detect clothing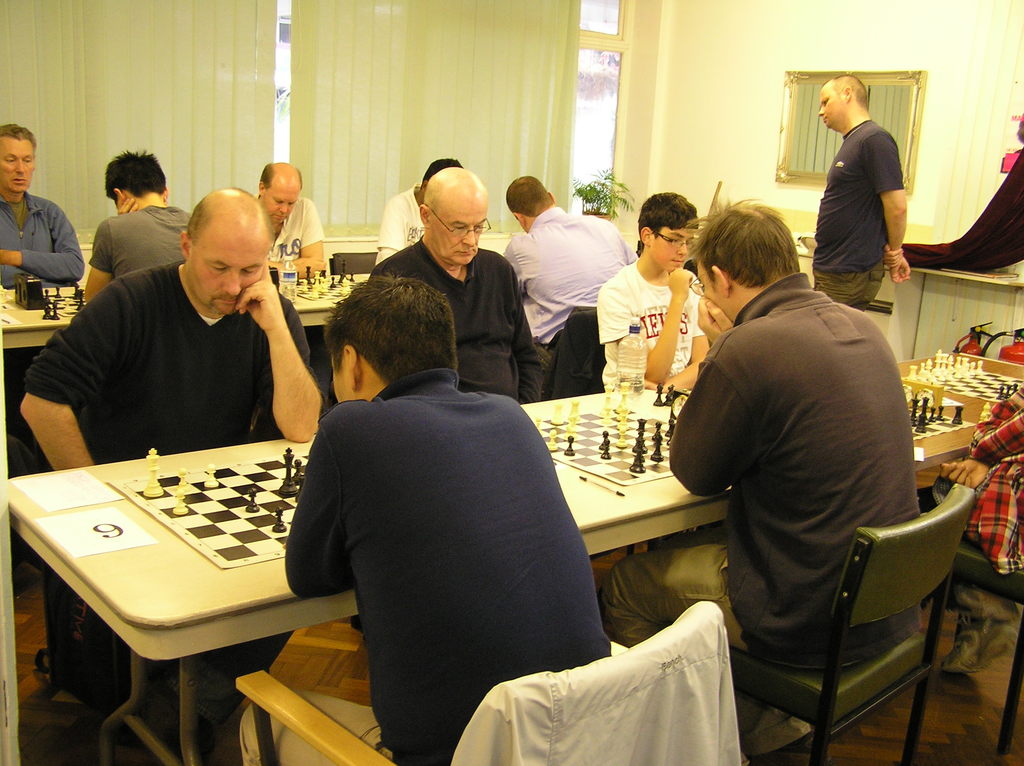
region(499, 204, 639, 398)
